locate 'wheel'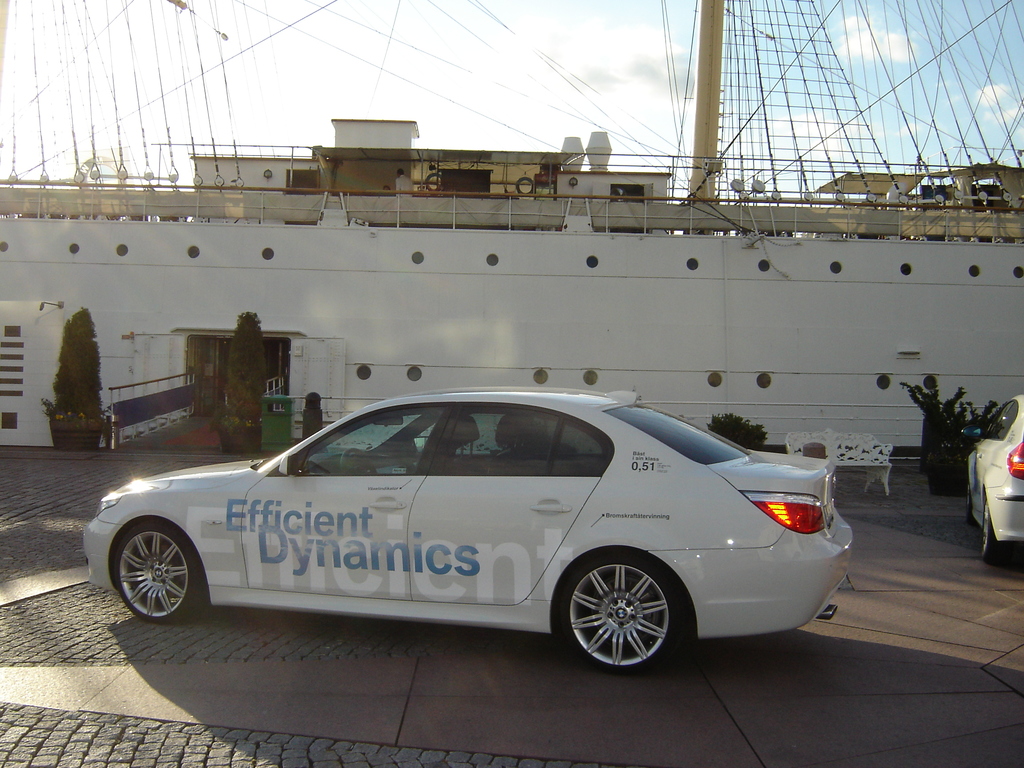
966,485,975,521
